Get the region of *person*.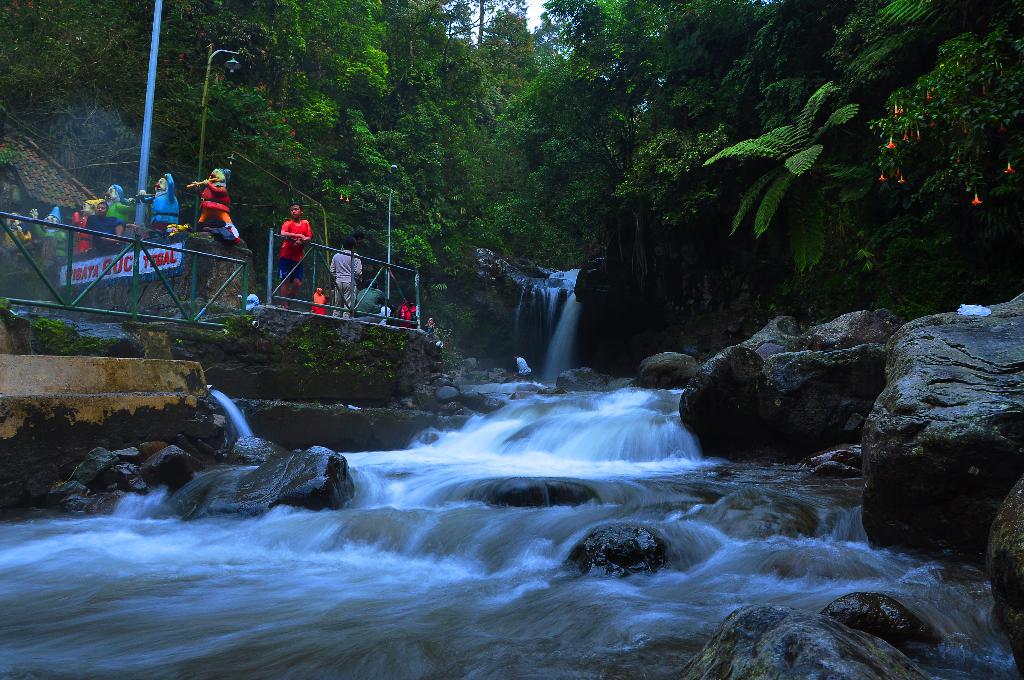
(left=95, top=185, right=137, bottom=222).
